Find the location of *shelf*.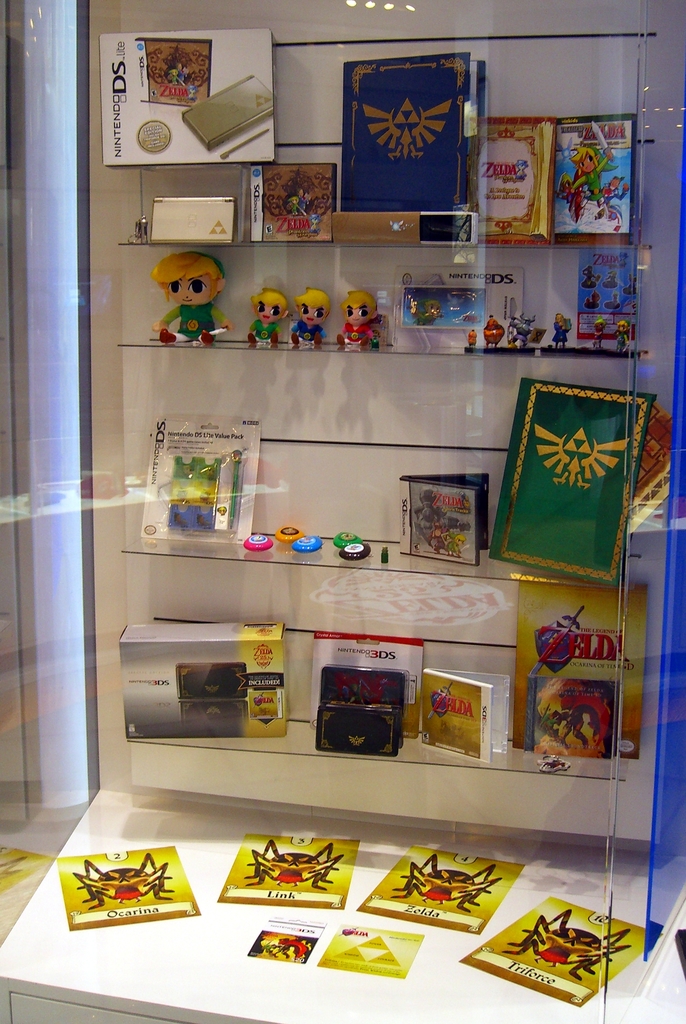
Location: (113, 234, 667, 357).
